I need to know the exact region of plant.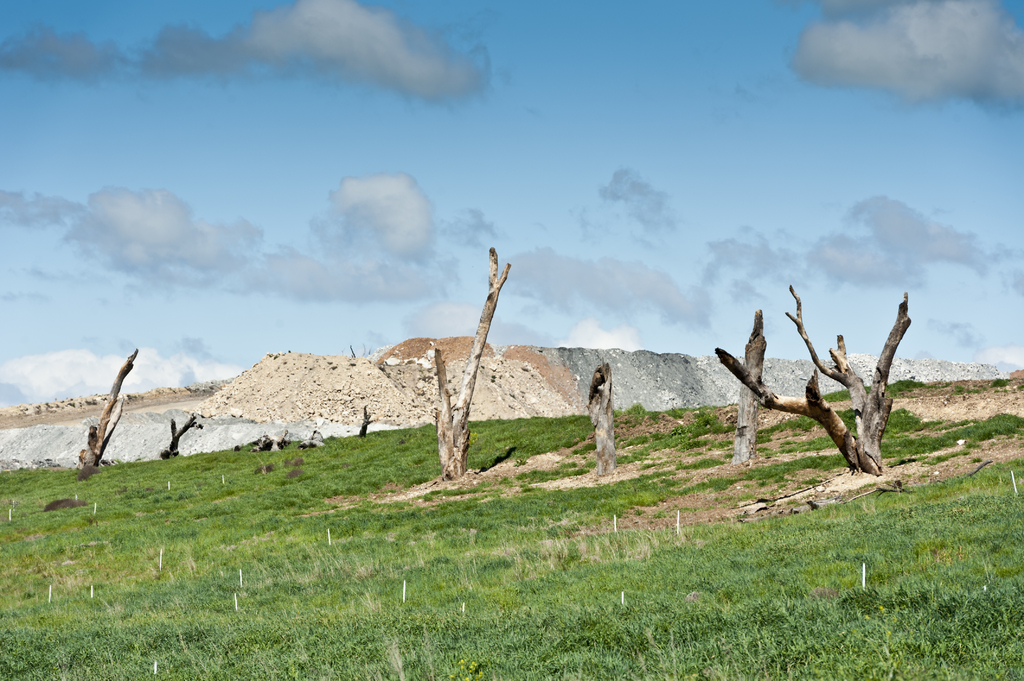
Region: [0, 377, 1023, 680].
